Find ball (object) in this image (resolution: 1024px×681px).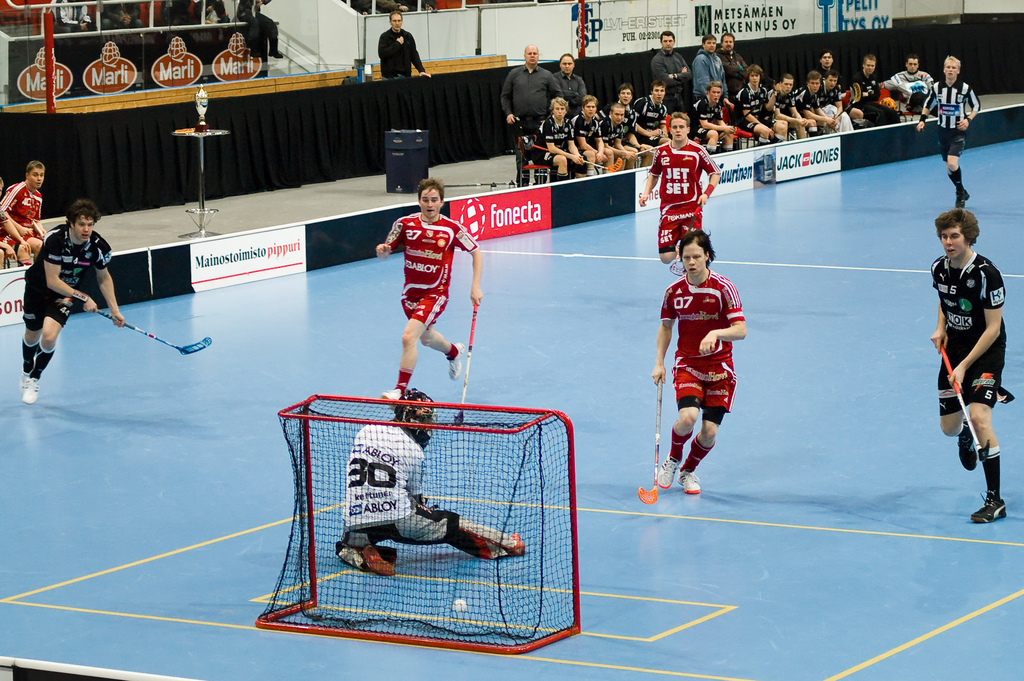
454/599/466/610.
